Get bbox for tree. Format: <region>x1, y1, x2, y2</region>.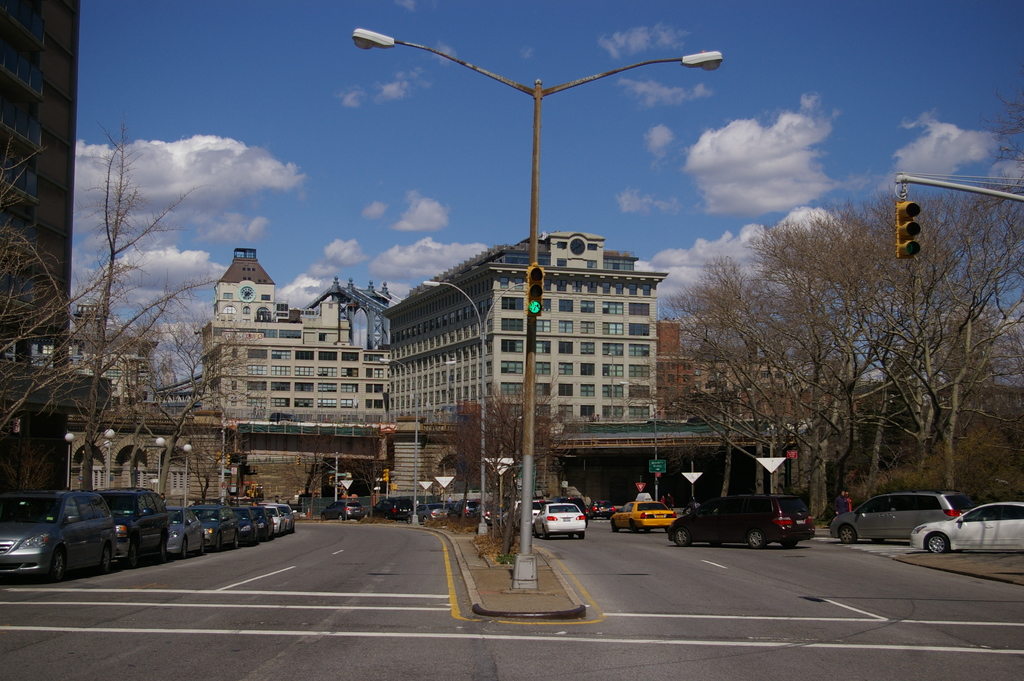
<region>0, 79, 259, 533</region>.
